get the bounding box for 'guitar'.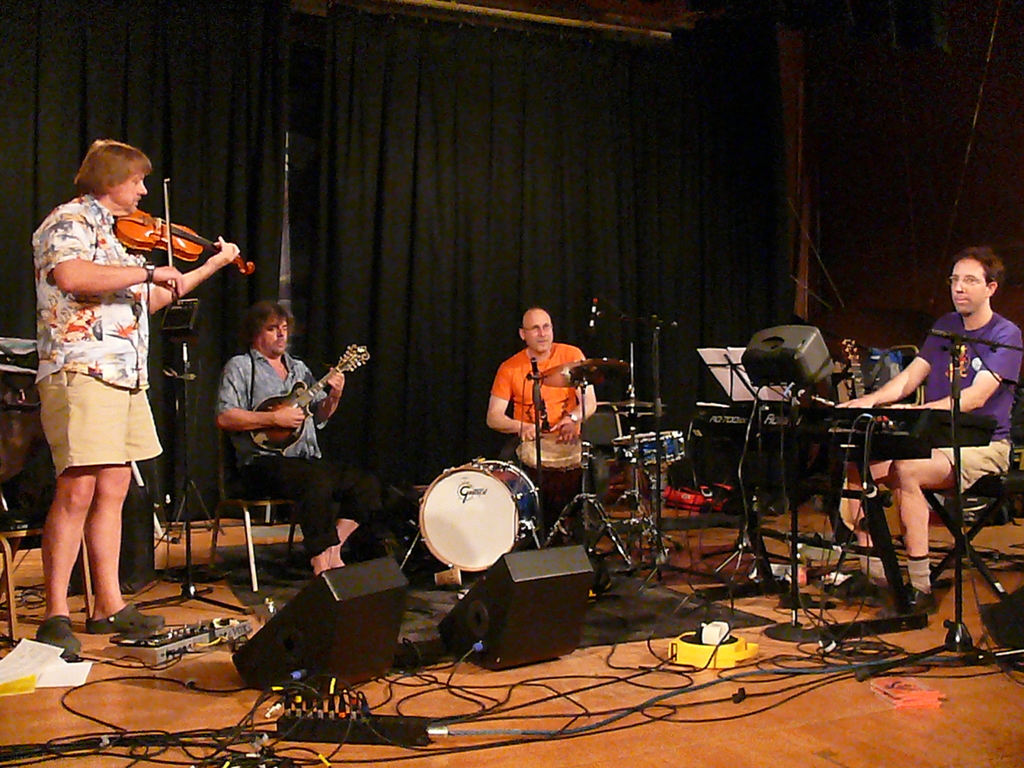
<bbox>246, 342, 374, 449</bbox>.
